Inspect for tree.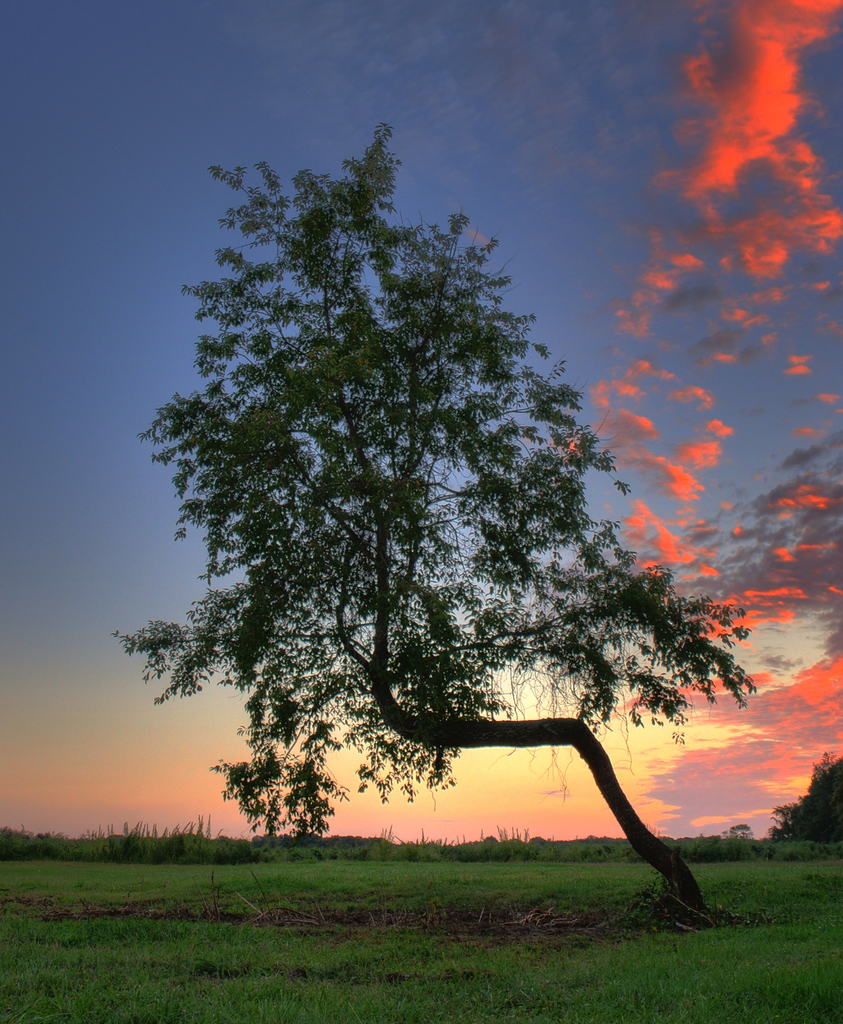
Inspection: Rect(764, 748, 842, 853).
